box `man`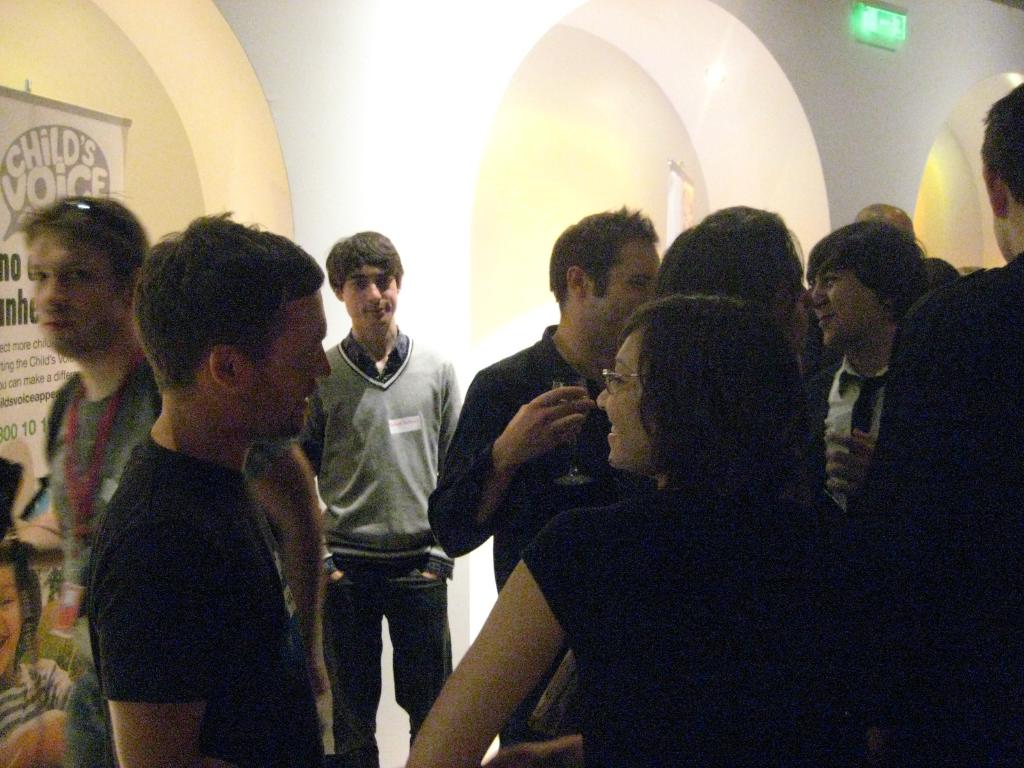
left=284, top=209, right=468, bottom=755
